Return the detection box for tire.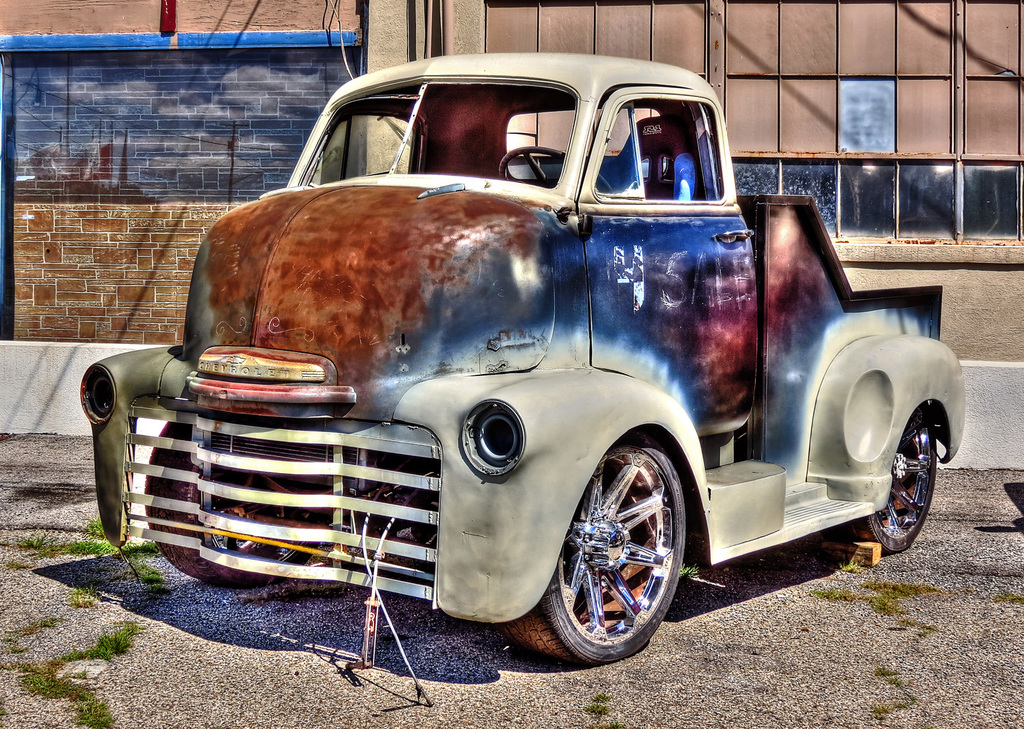
<box>141,420,323,589</box>.
